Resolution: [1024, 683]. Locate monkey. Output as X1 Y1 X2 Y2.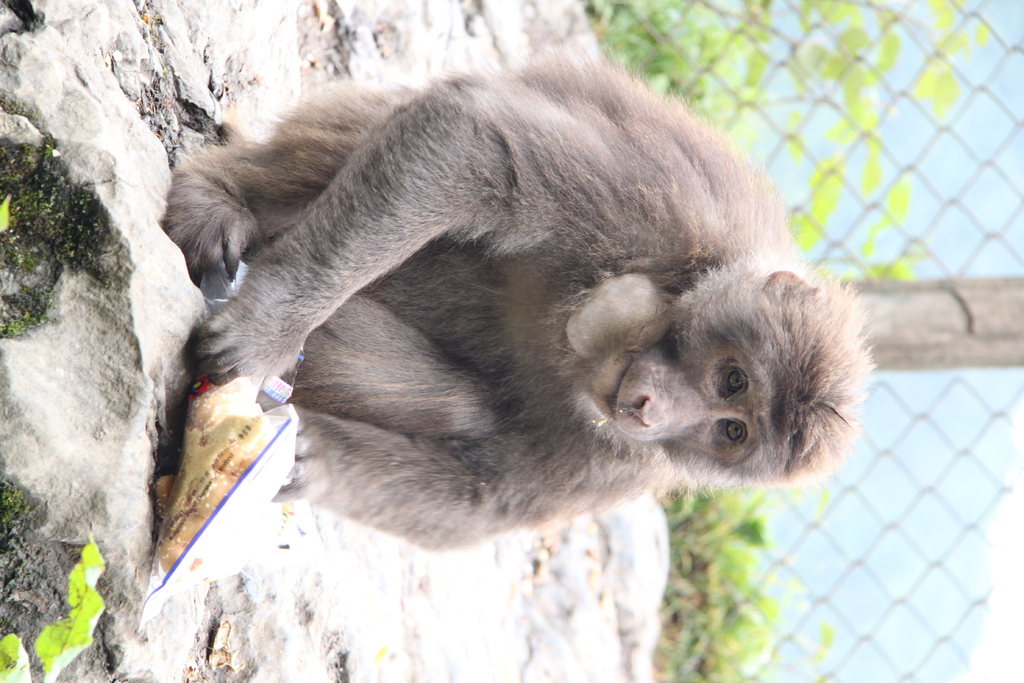
185 21 847 598.
